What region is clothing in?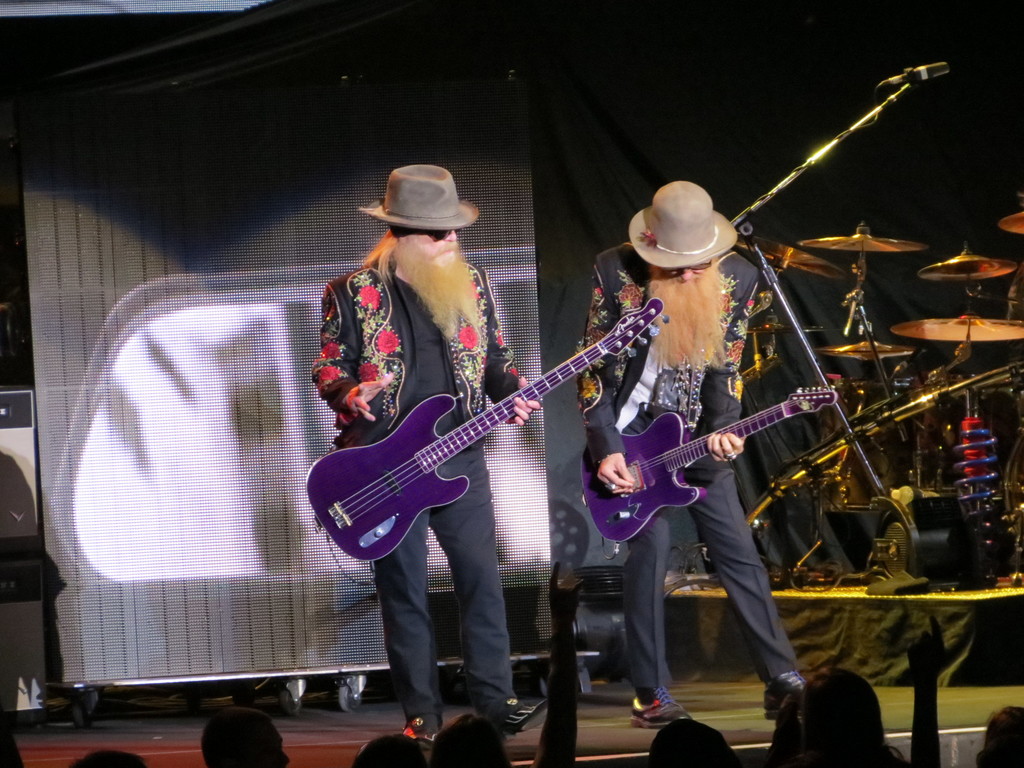
BBox(316, 255, 518, 716).
